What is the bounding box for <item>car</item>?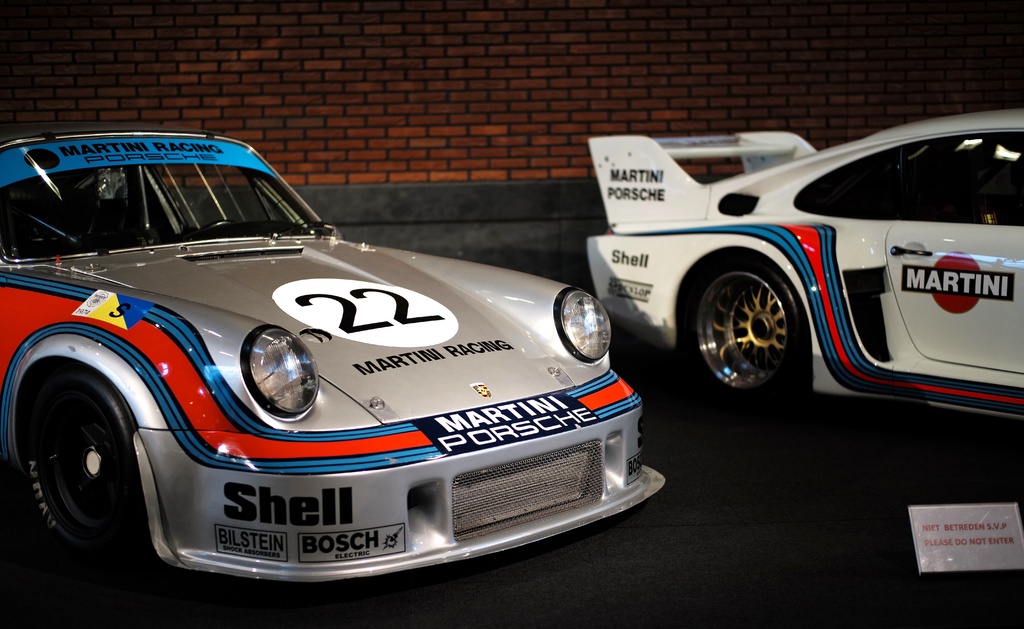
Rect(577, 96, 1023, 430).
